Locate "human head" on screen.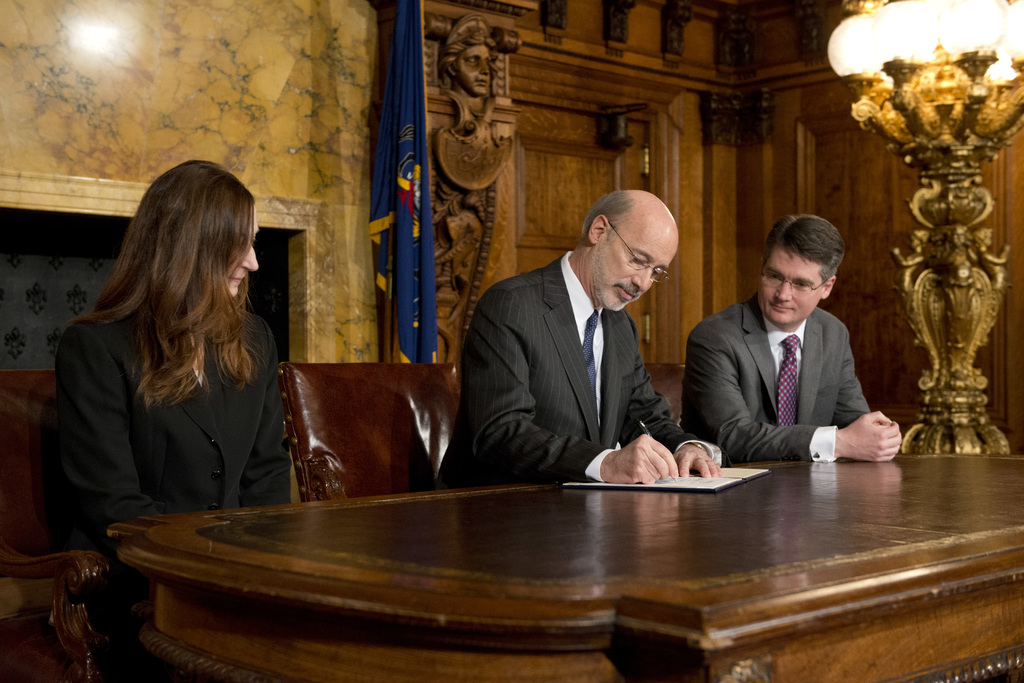
On screen at region(136, 159, 260, 298).
